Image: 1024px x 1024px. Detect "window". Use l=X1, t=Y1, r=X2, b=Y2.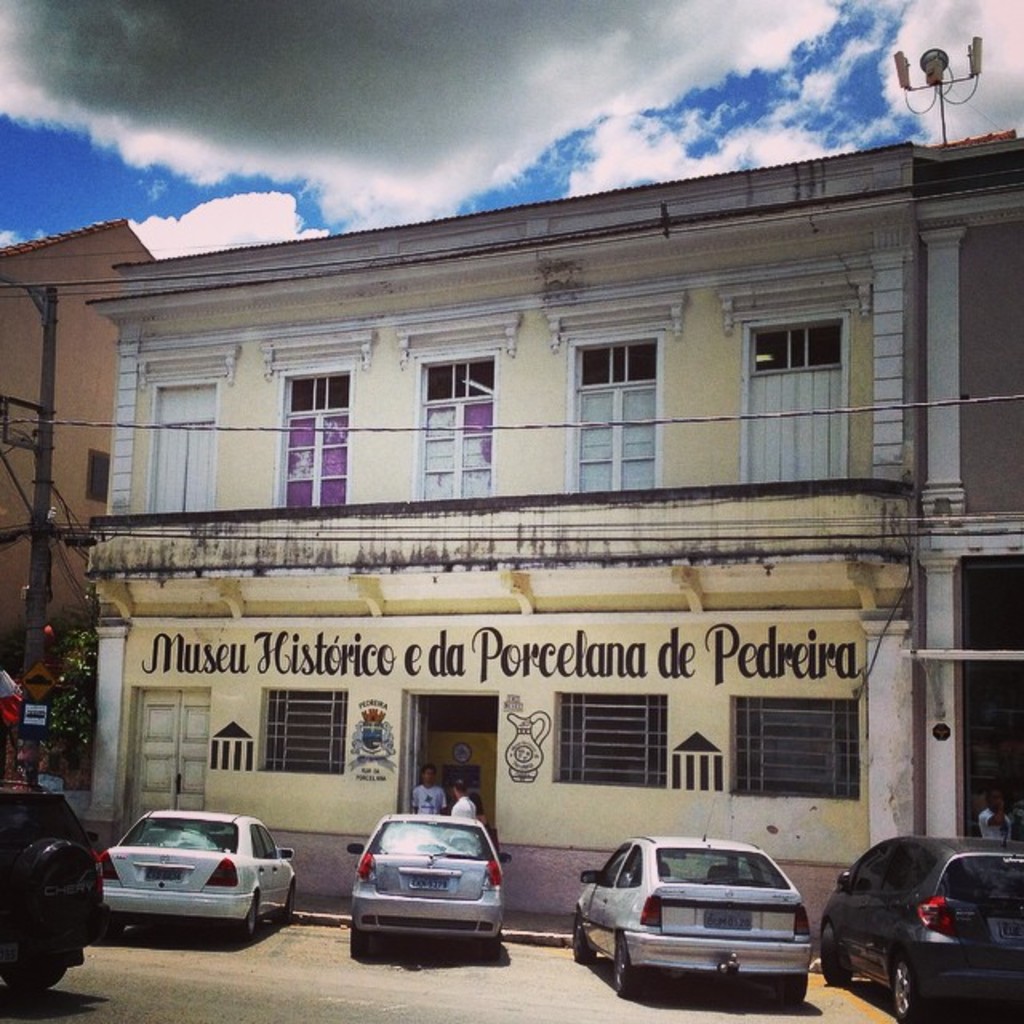
l=739, t=312, r=846, b=498.
